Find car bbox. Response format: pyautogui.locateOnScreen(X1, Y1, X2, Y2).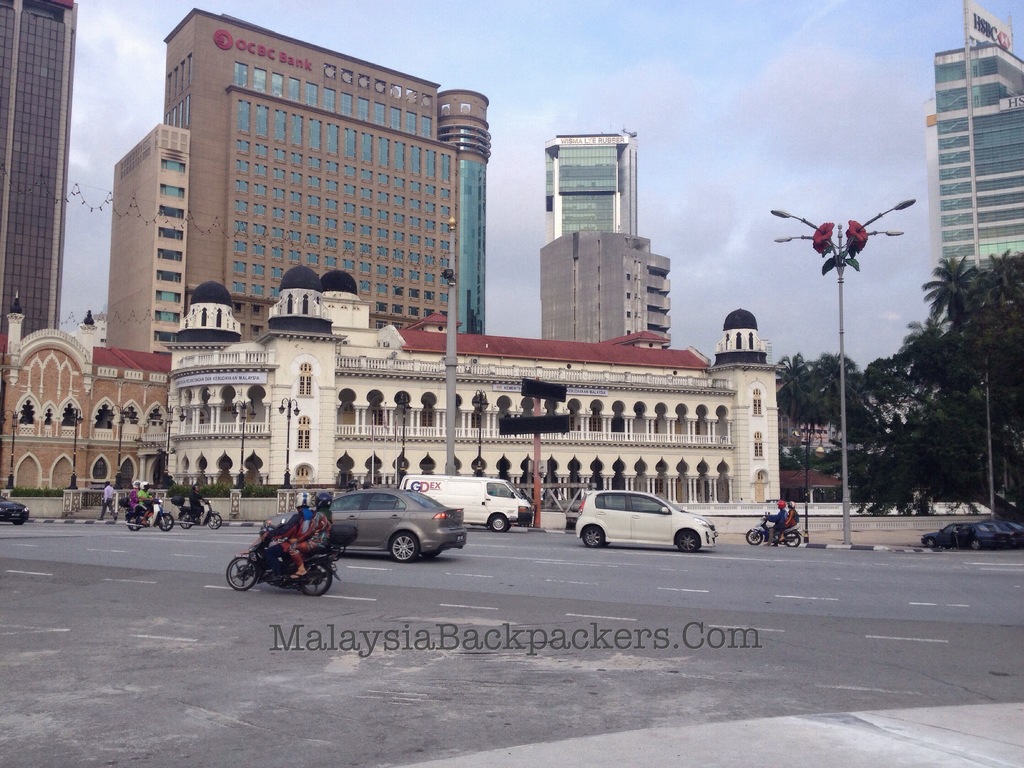
pyautogui.locateOnScreen(981, 522, 1023, 546).
